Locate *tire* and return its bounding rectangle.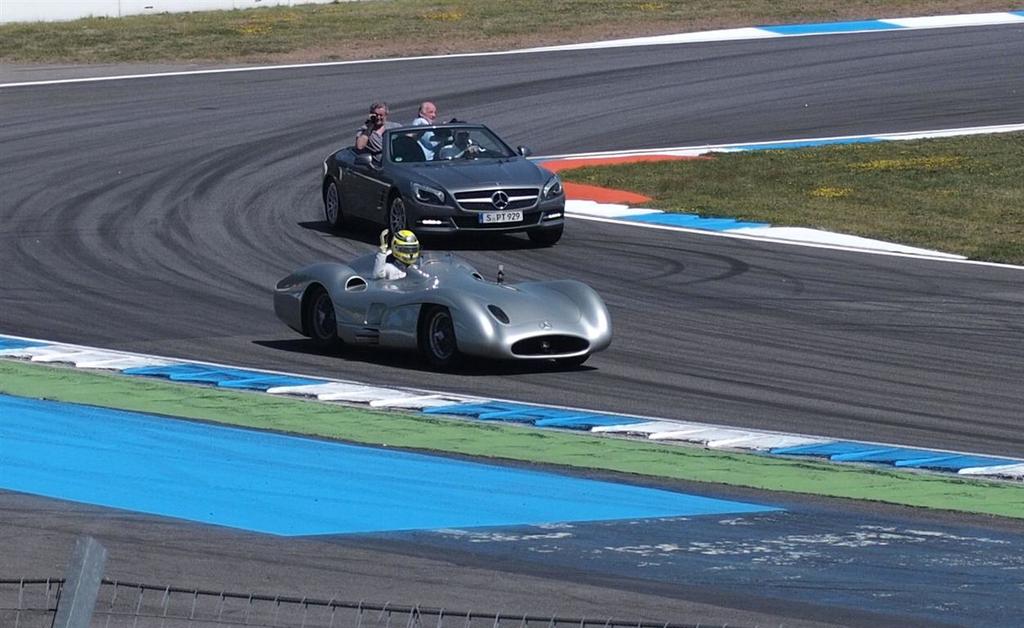
x1=388 y1=198 x2=408 y2=240.
